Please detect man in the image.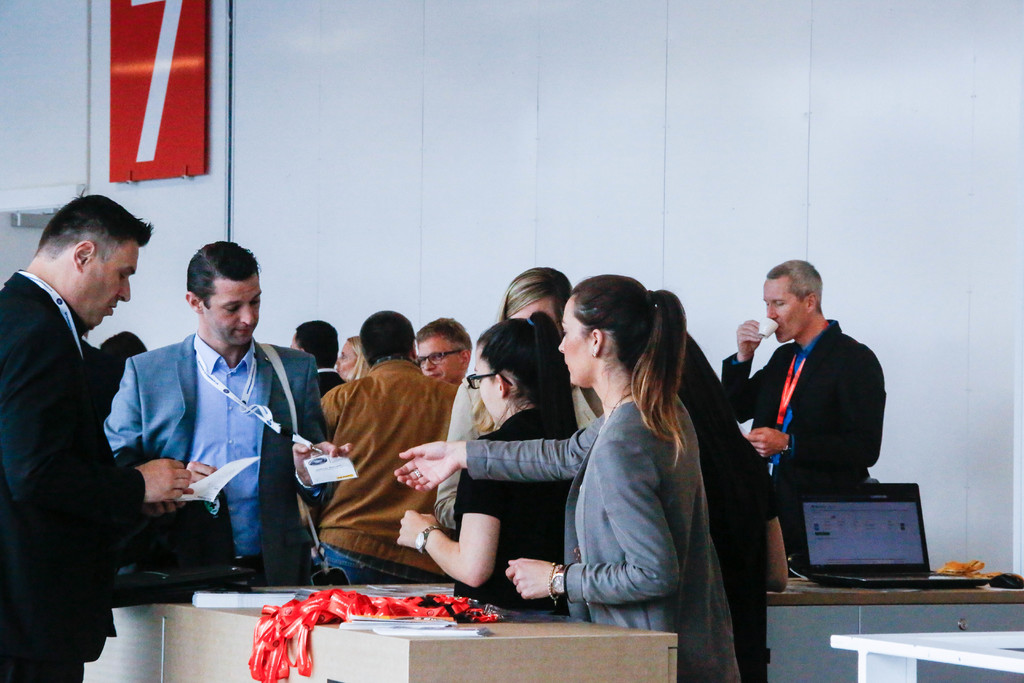
(left=721, top=256, right=888, bottom=531).
